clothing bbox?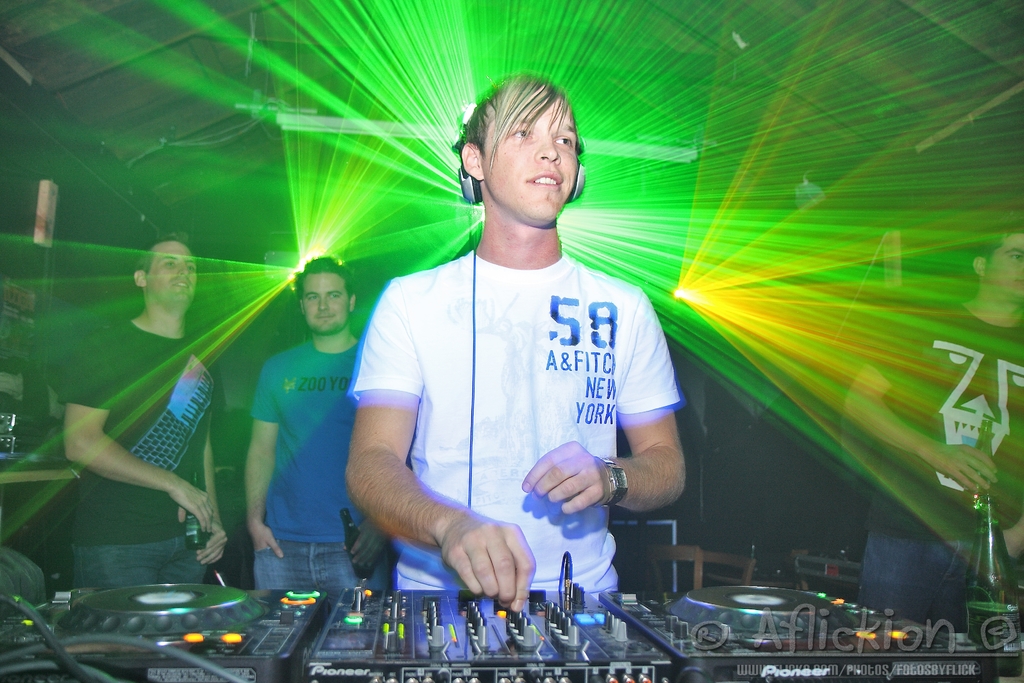
crop(52, 309, 224, 593)
